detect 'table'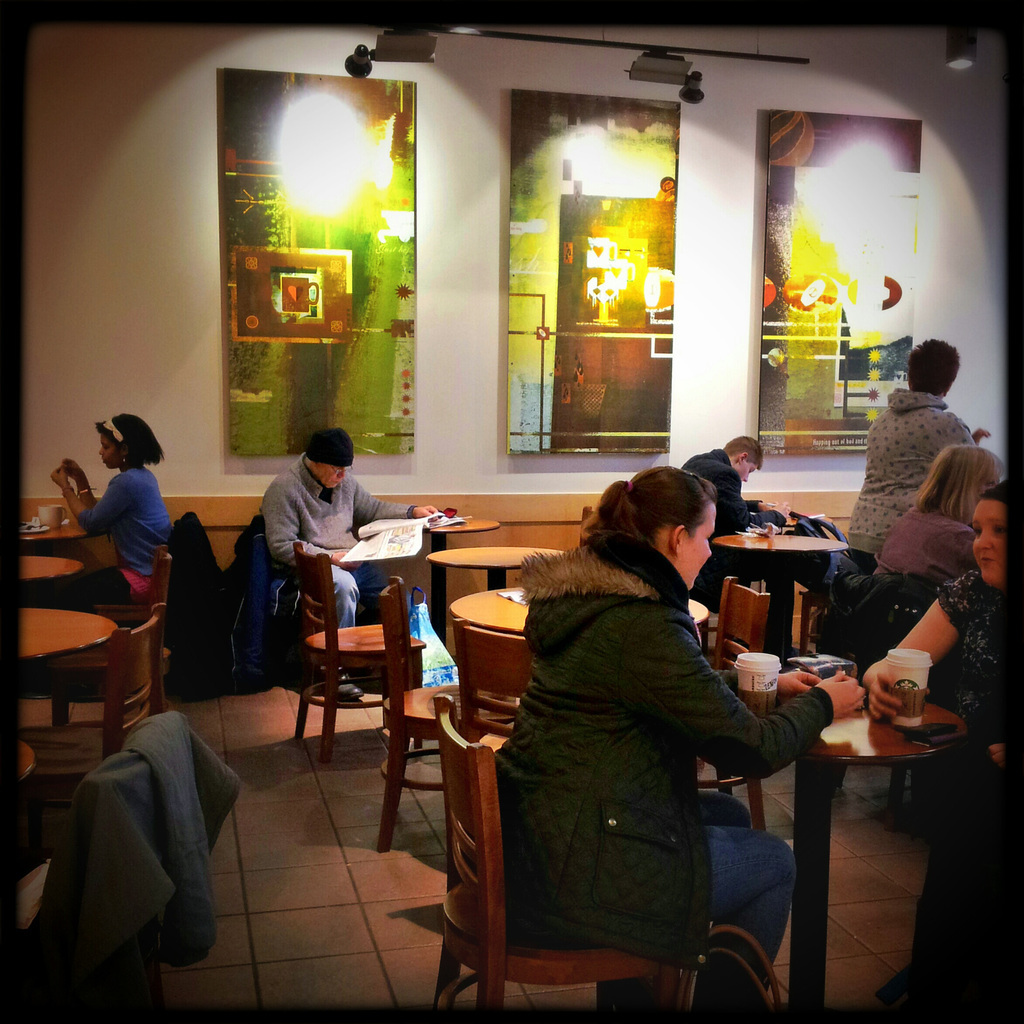
pyautogui.locateOnScreen(4, 540, 90, 595)
